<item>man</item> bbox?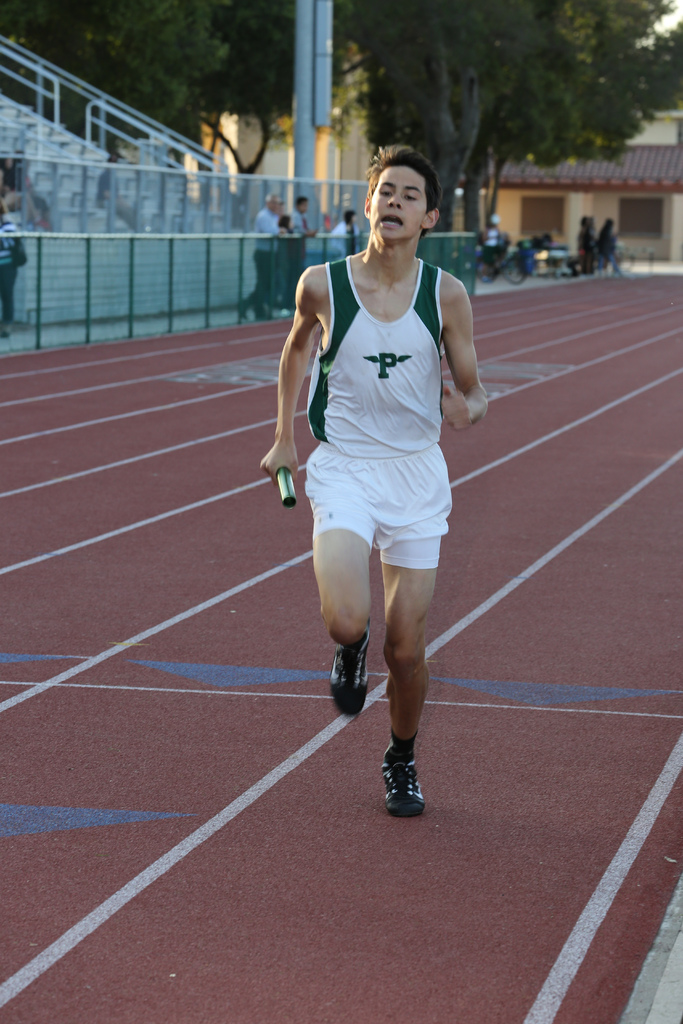
crop(292, 190, 315, 239)
